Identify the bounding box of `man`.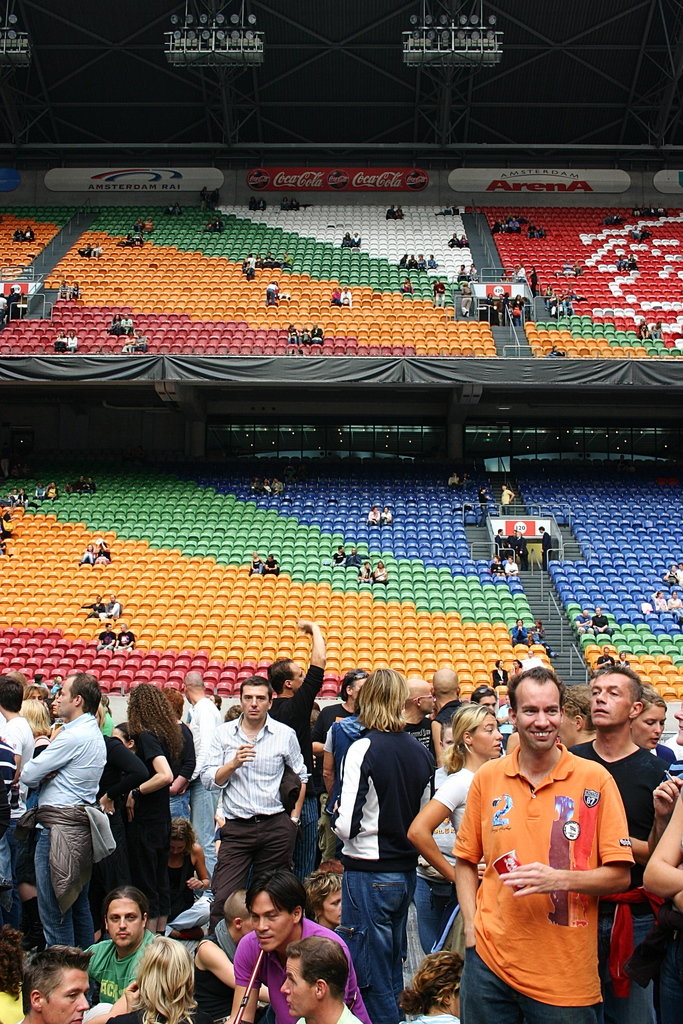
259, 554, 279, 578.
